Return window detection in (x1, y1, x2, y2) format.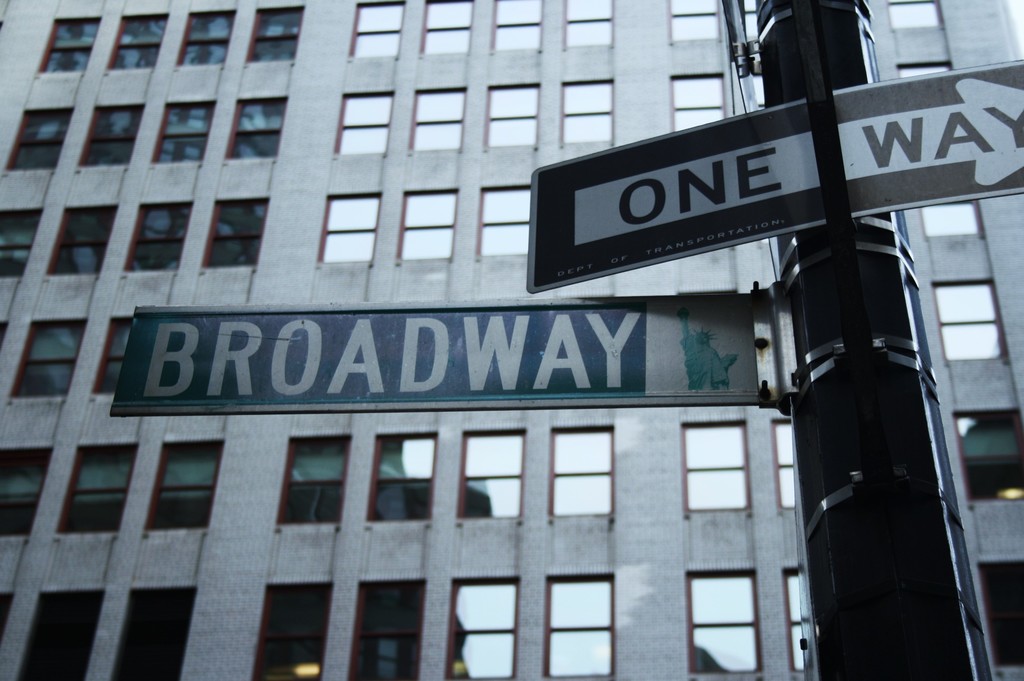
(664, 75, 725, 130).
